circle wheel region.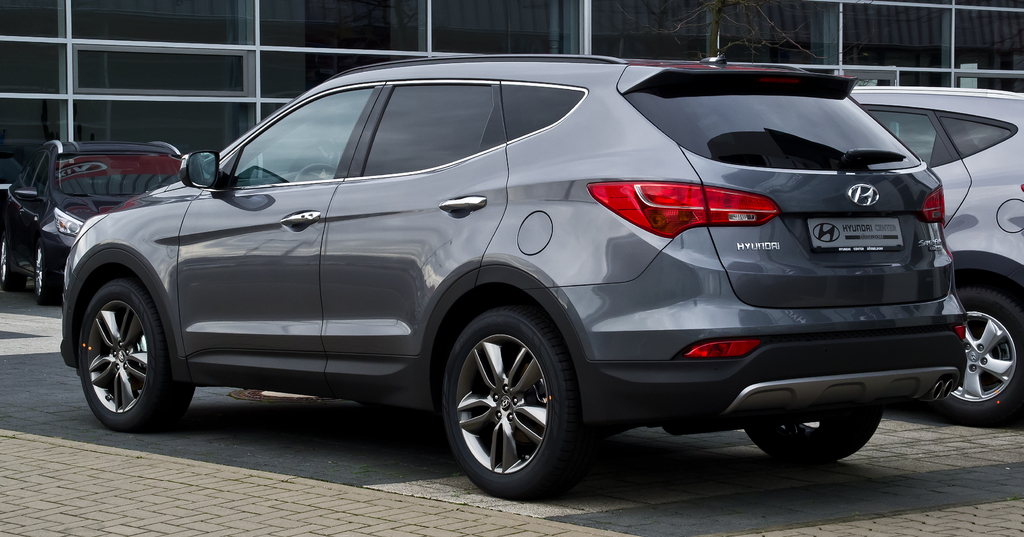
Region: l=0, t=234, r=24, b=291.
